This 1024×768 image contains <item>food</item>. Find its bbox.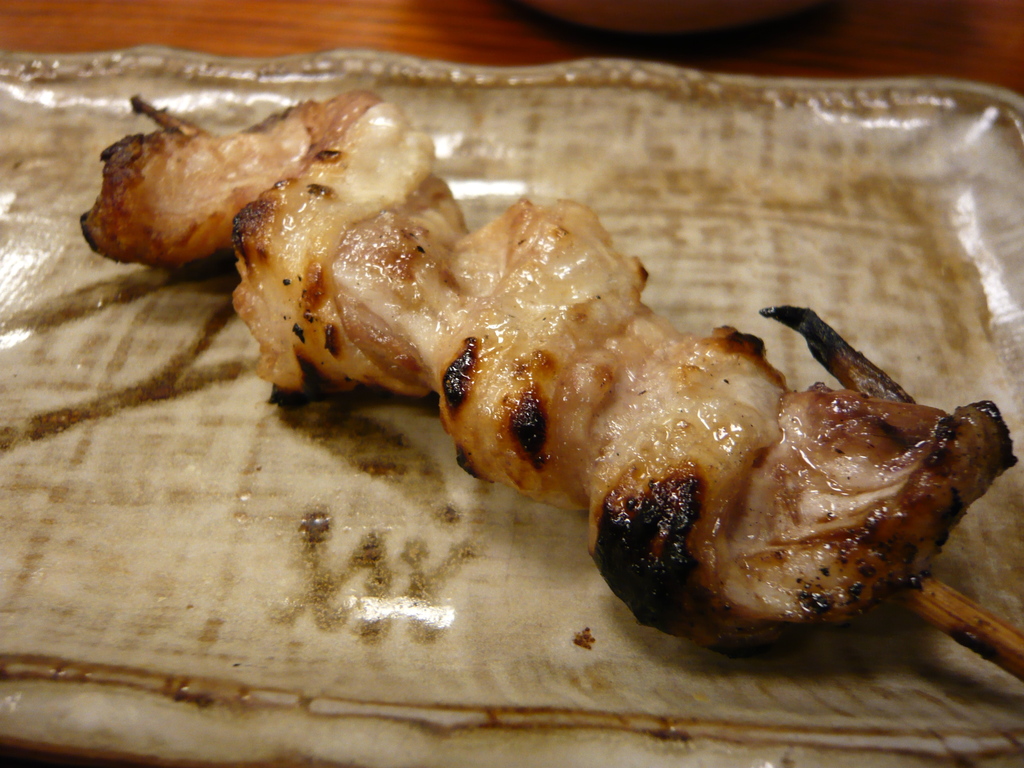
pyautogui.locateOnScreen(218, 133, 829, 562).
